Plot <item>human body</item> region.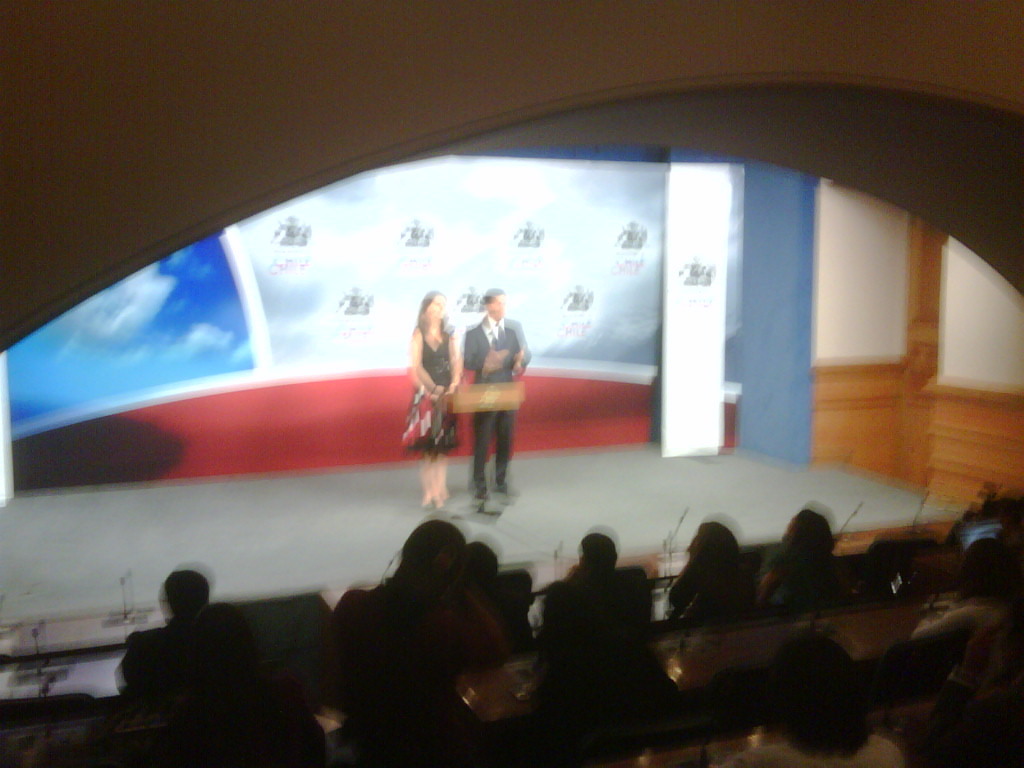
Plotted at bbox=(105, 562, 212, 696).
